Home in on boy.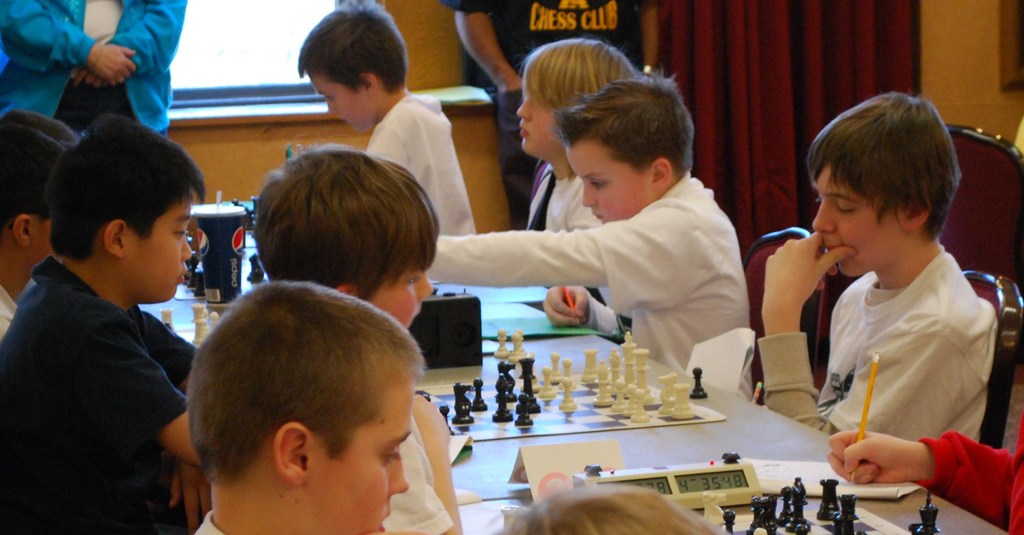
Homed in at <box>820,424,1023,532</box>.
